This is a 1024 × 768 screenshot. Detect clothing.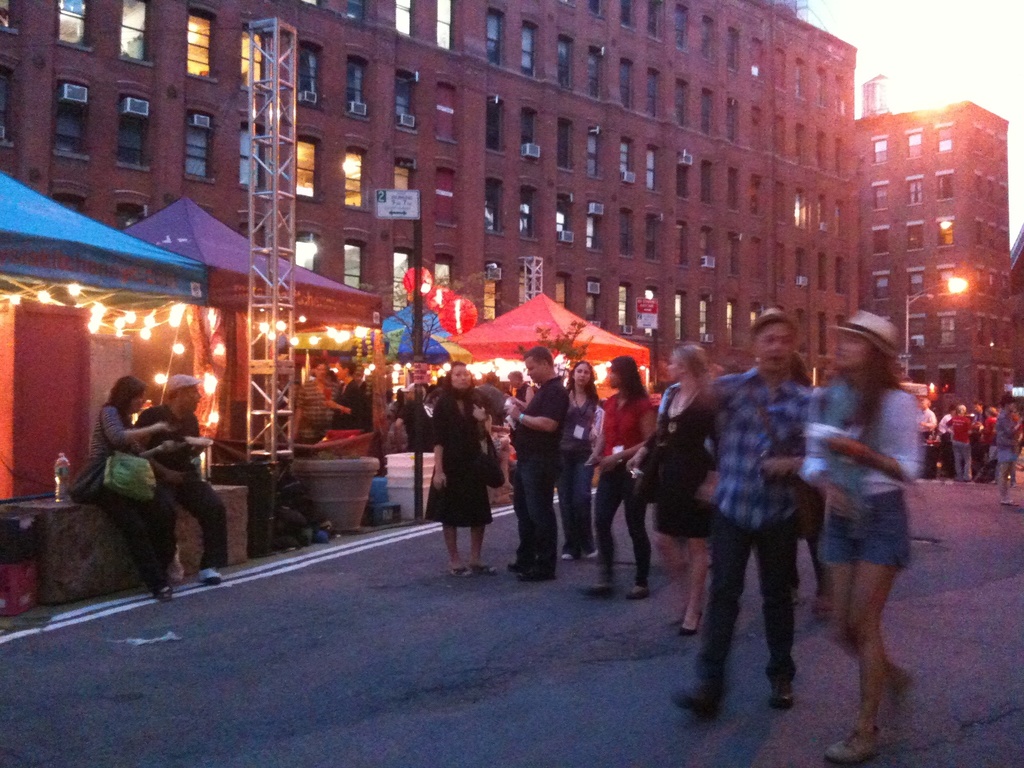
{"x1": 701, "y1": 319, "x2": 829, "y2": 712}.
